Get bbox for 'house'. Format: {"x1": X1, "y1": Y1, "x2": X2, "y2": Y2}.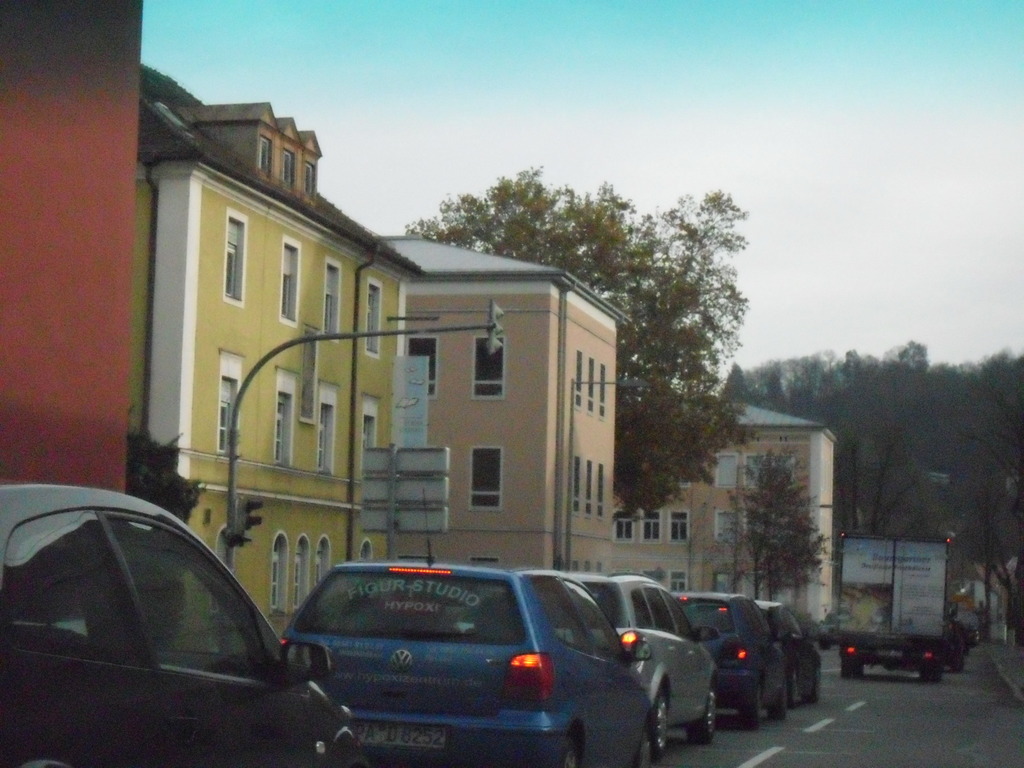
{"x1": 129, "y1": 59, "x2": 449, "y2": 633}.
